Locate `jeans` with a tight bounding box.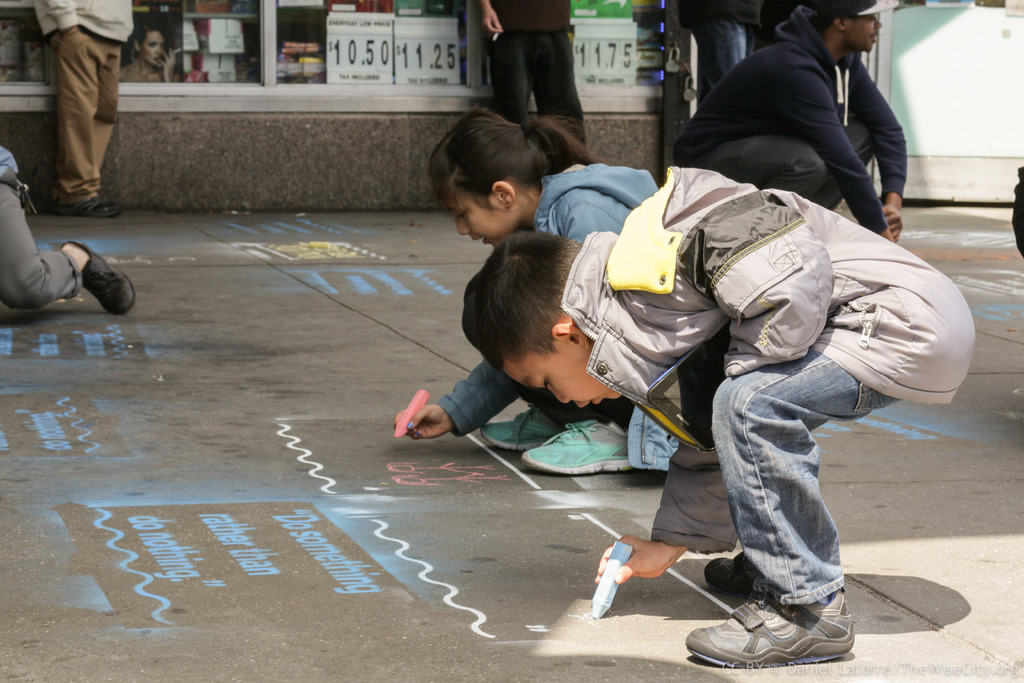
x1=692, y1=19, x2=753, y2=96.
